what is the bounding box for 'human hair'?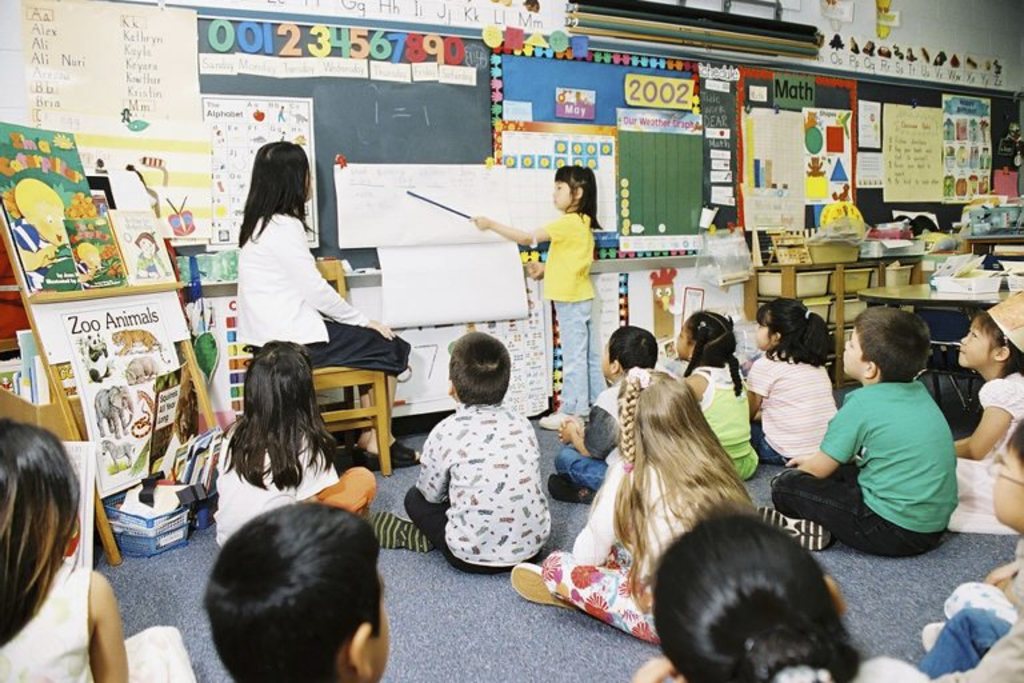
Rect(225, 348, 341, 492).
